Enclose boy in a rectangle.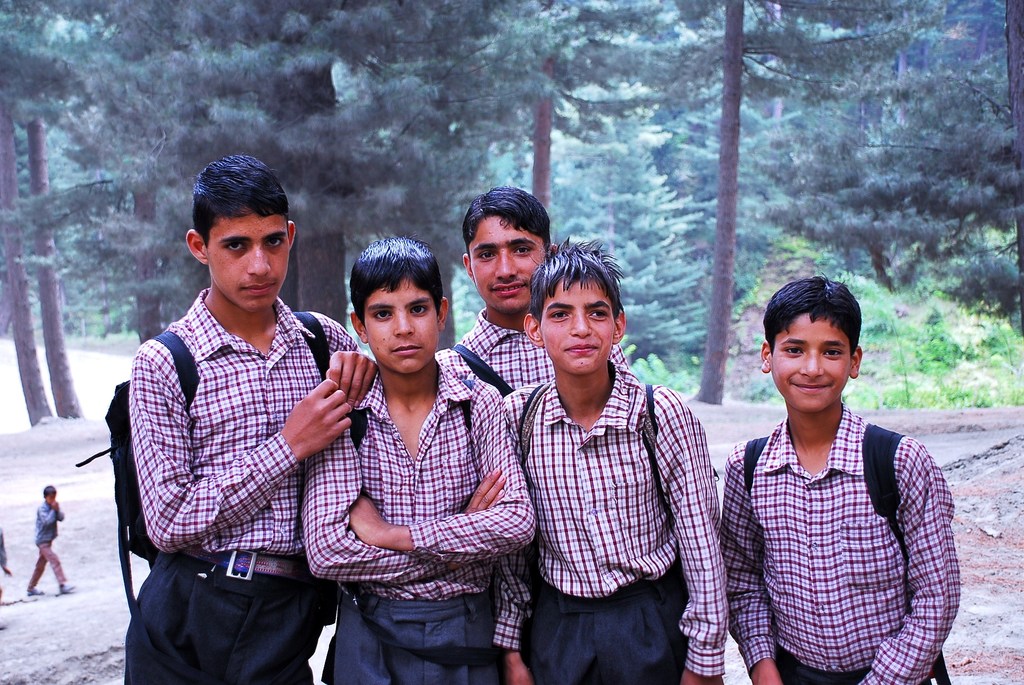
select_region(0, 518, 14, 632).
